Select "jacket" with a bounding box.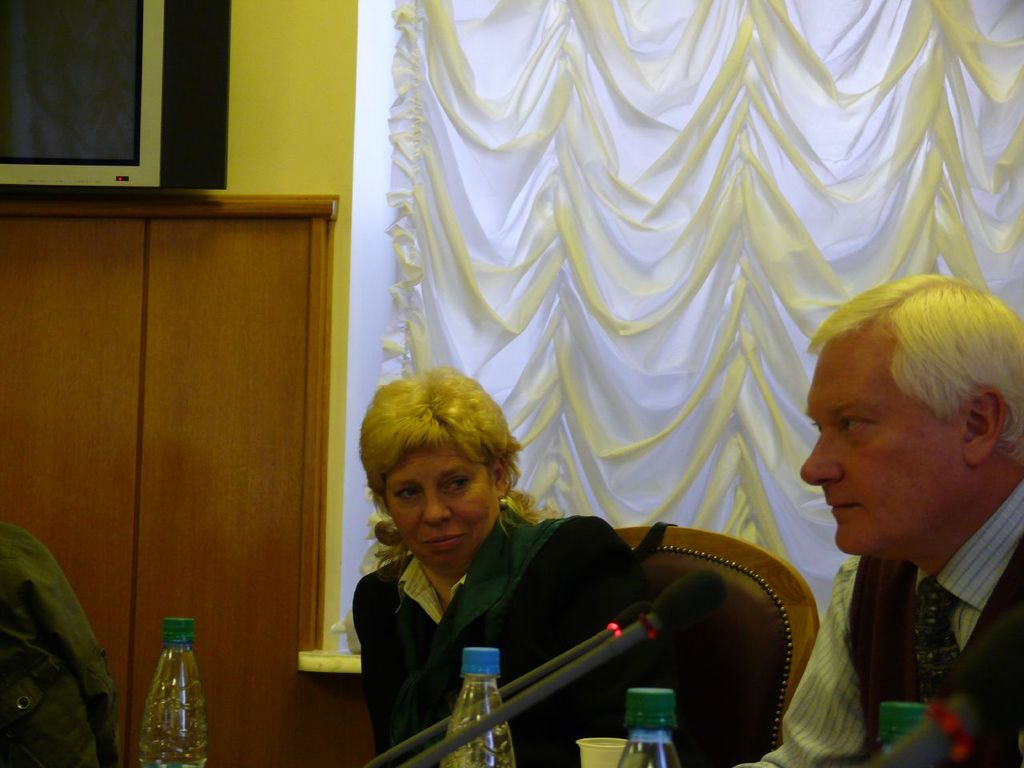
x1=345, y1=503, x2=651, y2=767.
